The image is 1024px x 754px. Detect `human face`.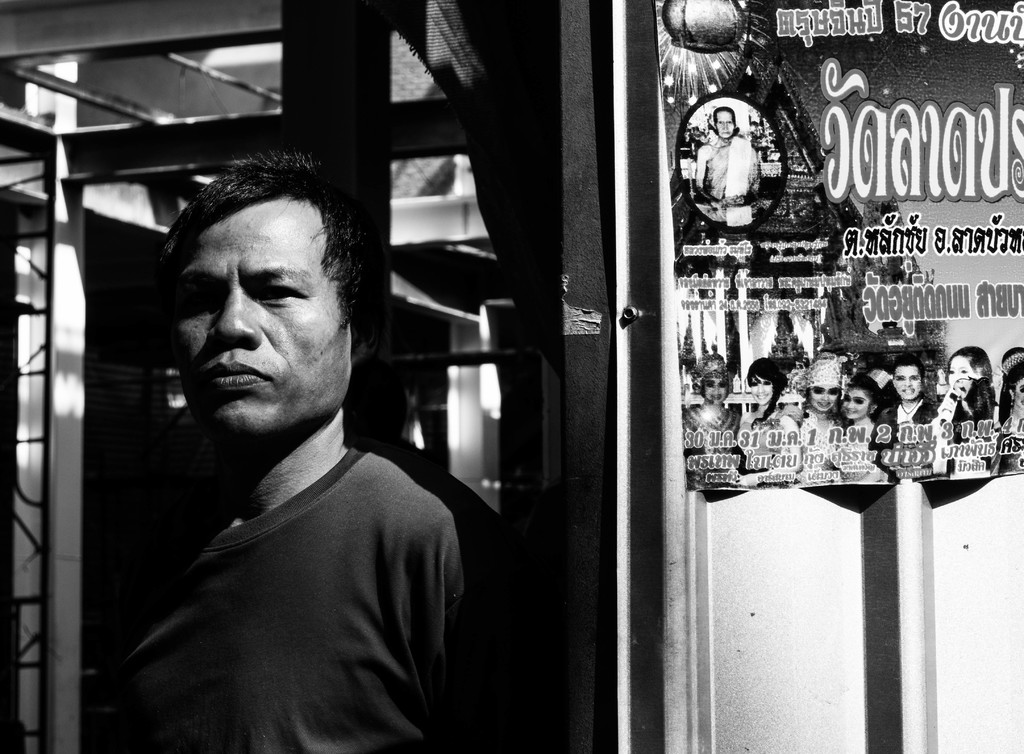
Detection: [left=749, top=372, right=772, bottom=404].
